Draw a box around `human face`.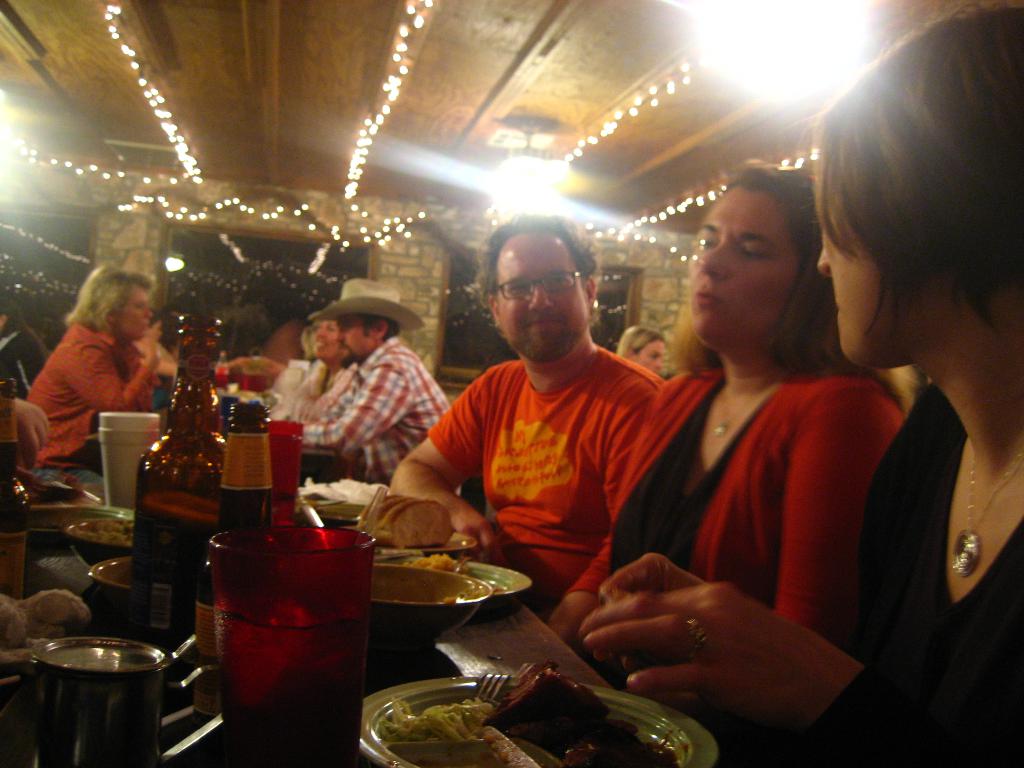
499 236 586 355.
